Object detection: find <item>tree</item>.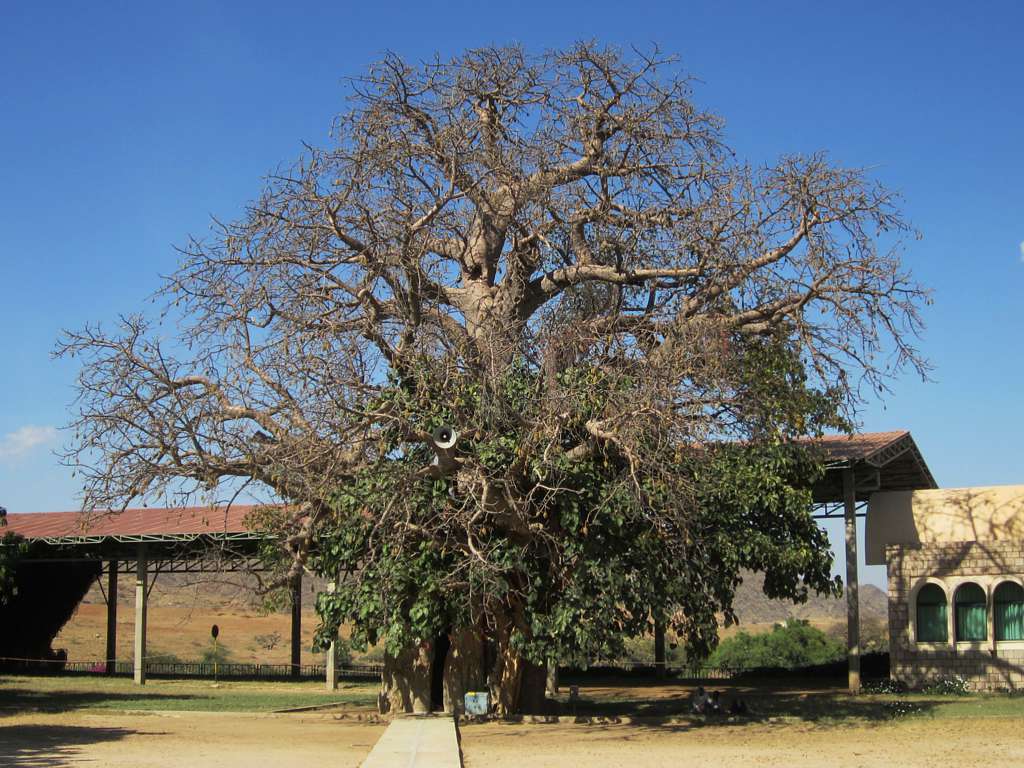
<region>548, 621, 686, 680</region>.
